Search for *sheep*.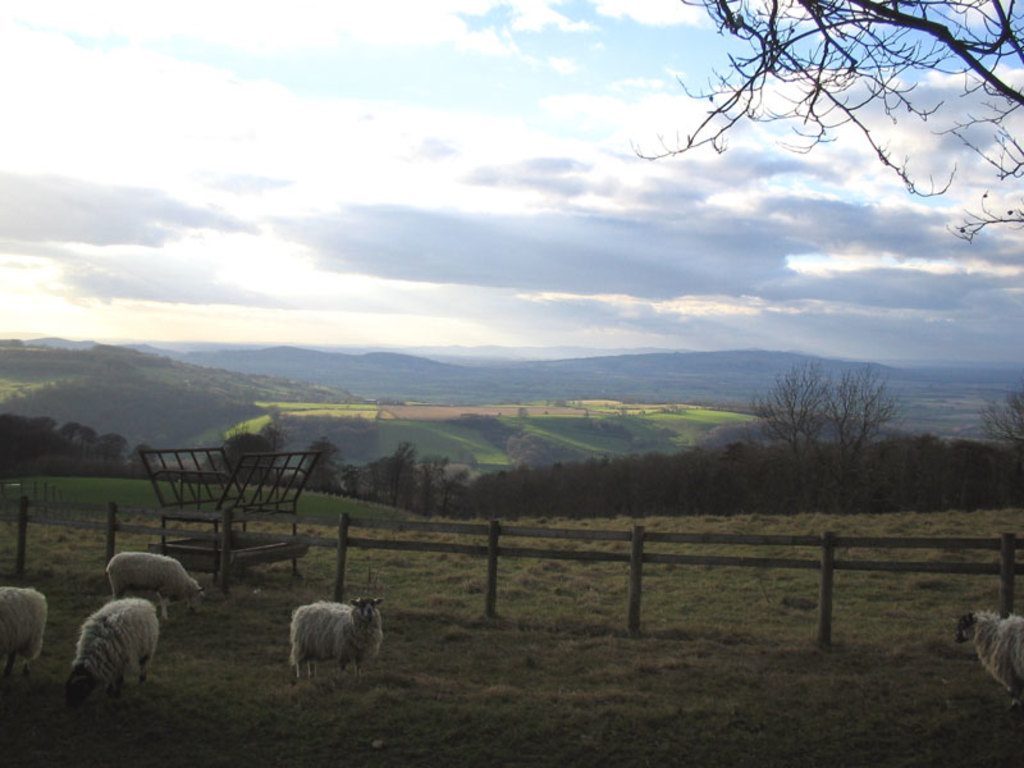
Found at {"left": 0, "top": 585, "right": 50, "bottom": 678}.
